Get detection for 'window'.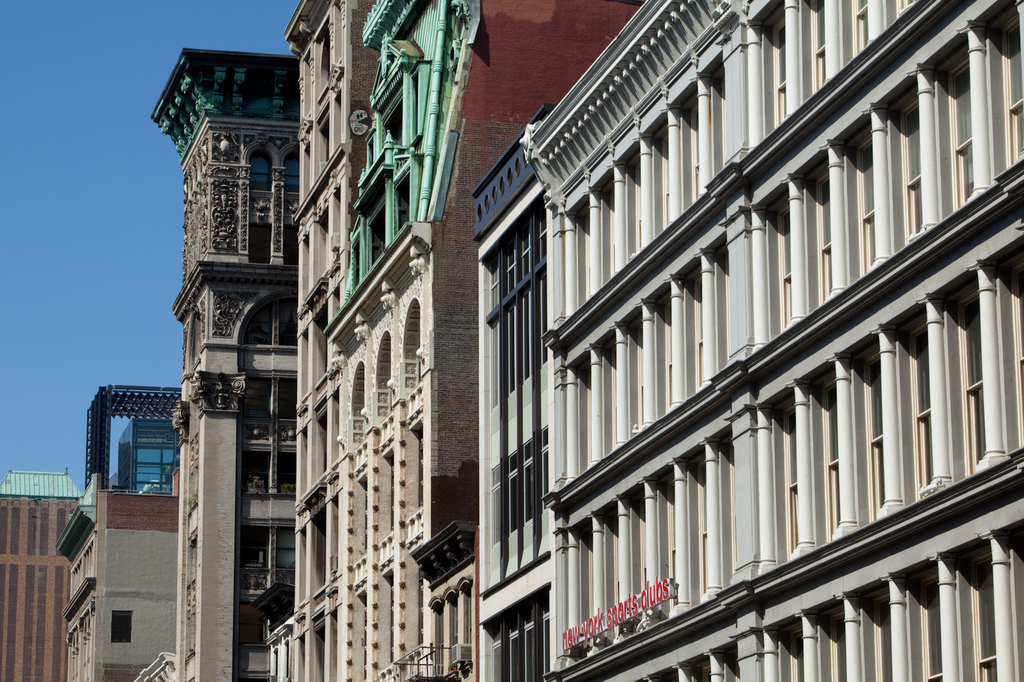
Detection: [left=107, top=606, right=132, bottom=645].
